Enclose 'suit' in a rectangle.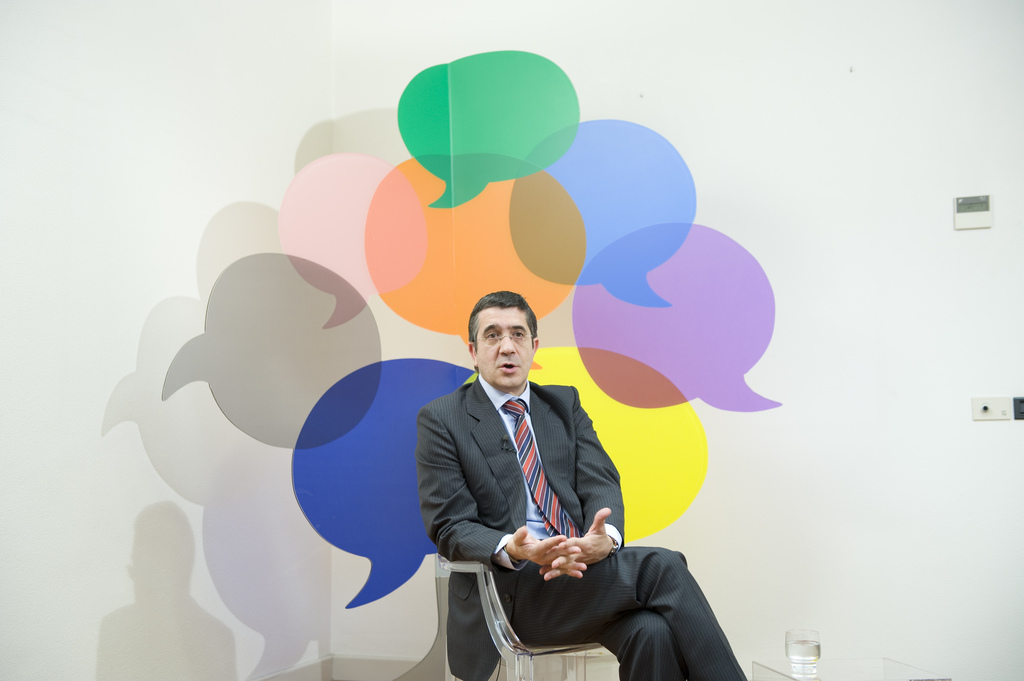
bbox=(415, 386, 724, 669).
